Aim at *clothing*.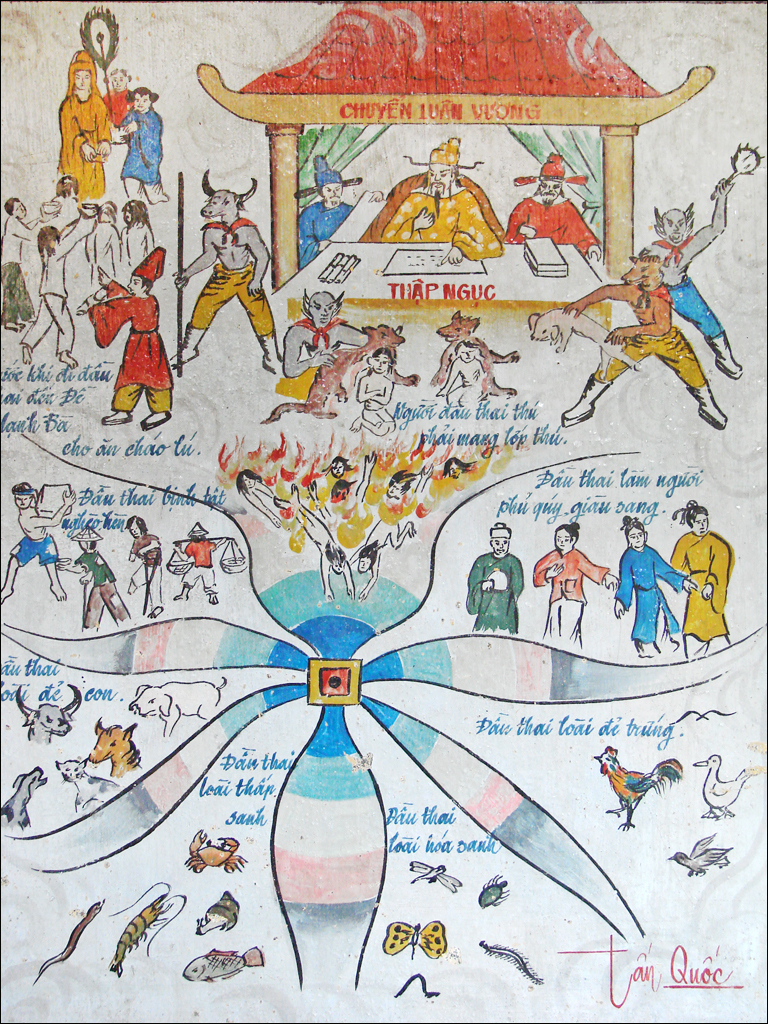
Aimed at locate(670, 533, 738, 643).
